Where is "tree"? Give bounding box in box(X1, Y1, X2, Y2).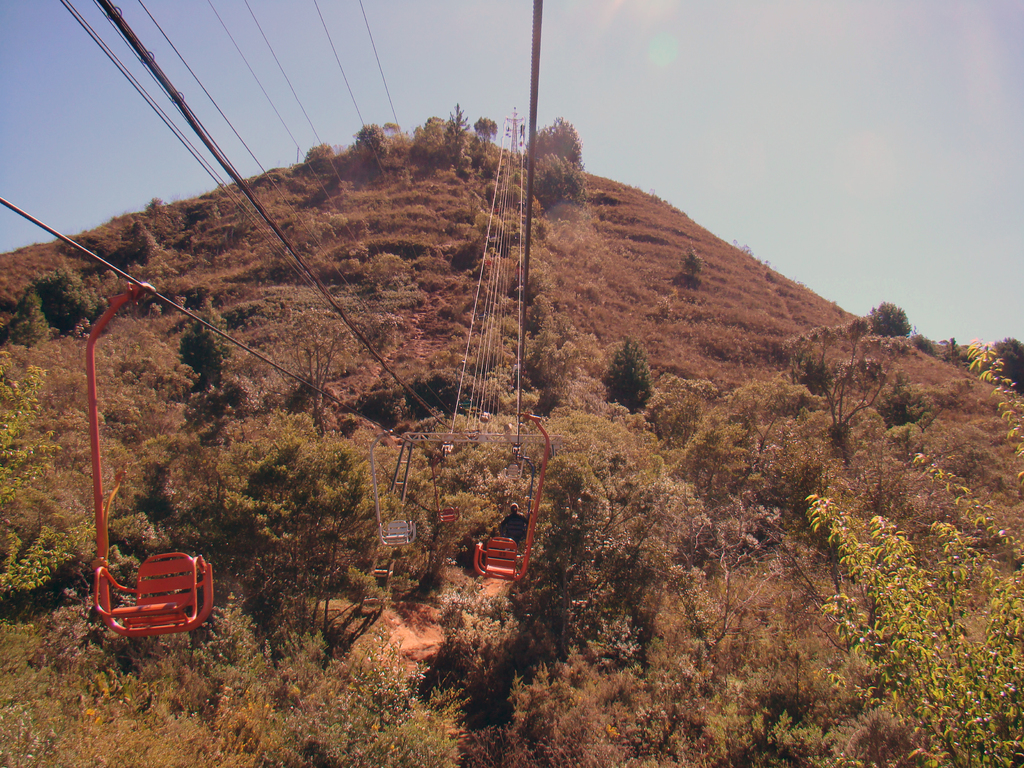
box(126, 216, 156, 257).
